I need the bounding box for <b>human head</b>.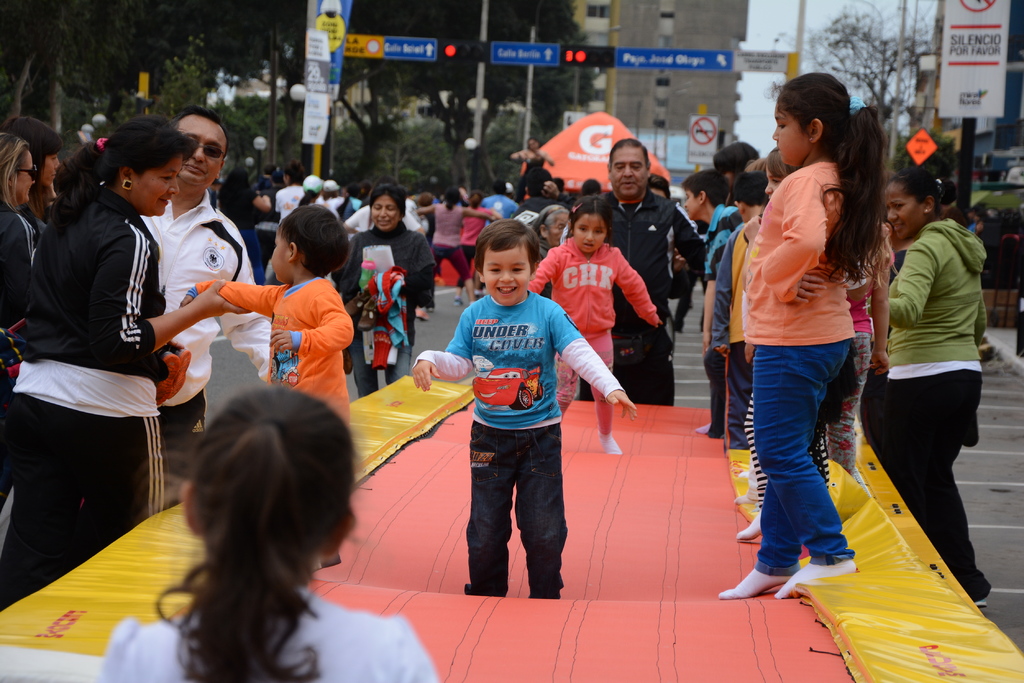
Here it is: select_region(734, 177, 766, 218).
